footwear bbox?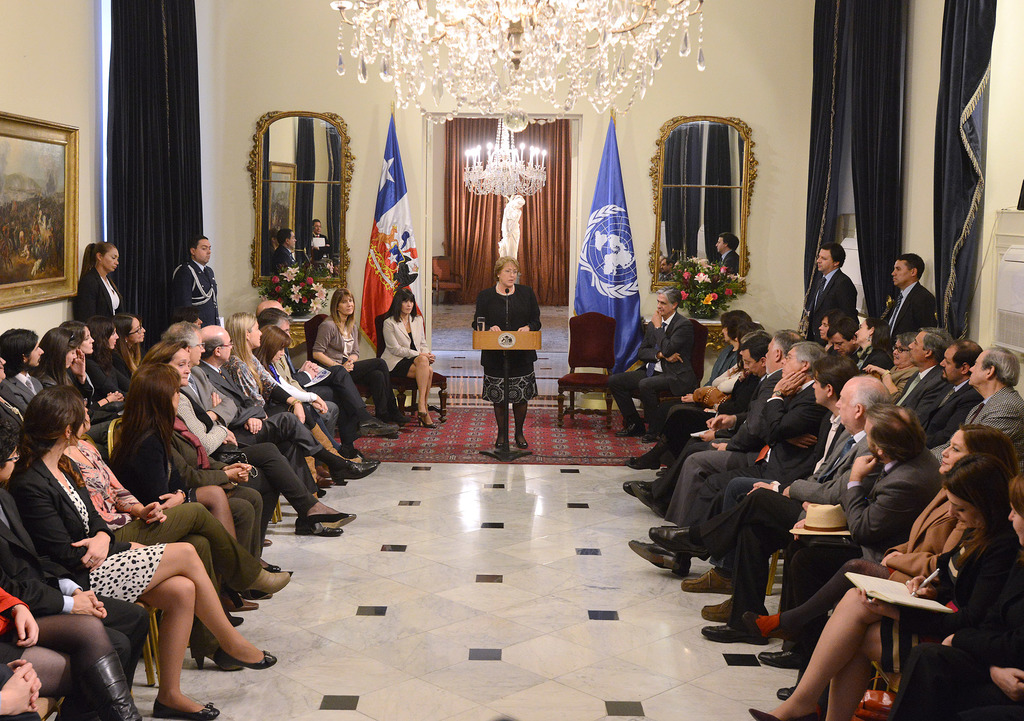
bbox=[616, 423, 646, 435]
